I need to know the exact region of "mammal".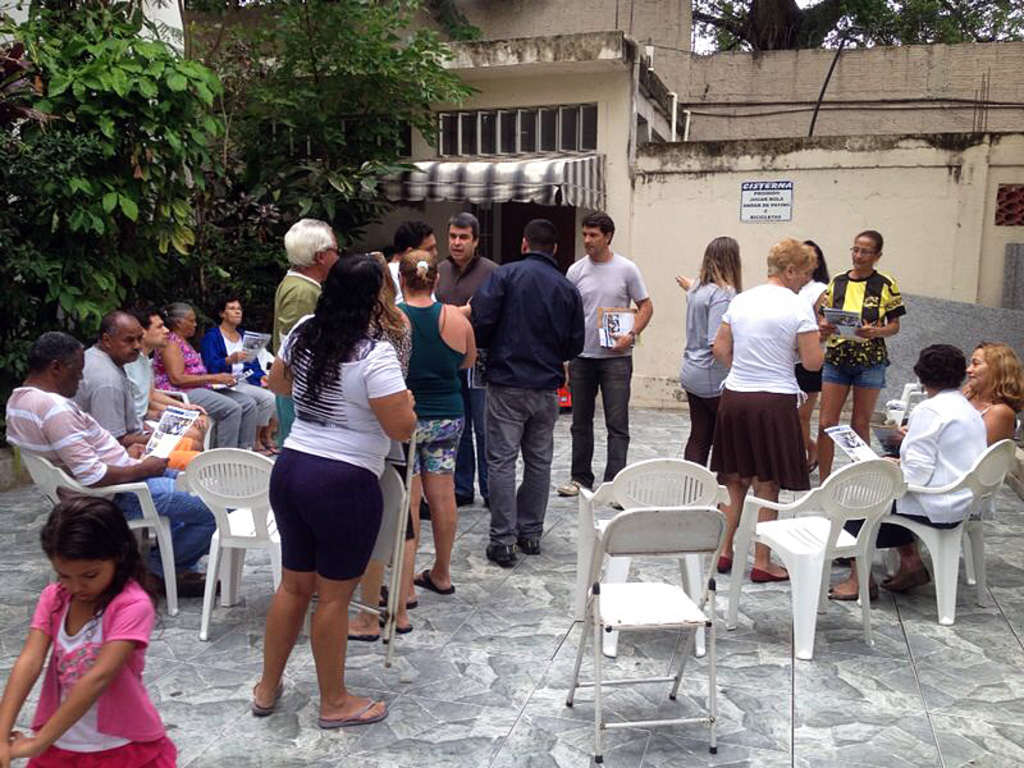
Region: <region>390, 219, 443, 302</region>.
